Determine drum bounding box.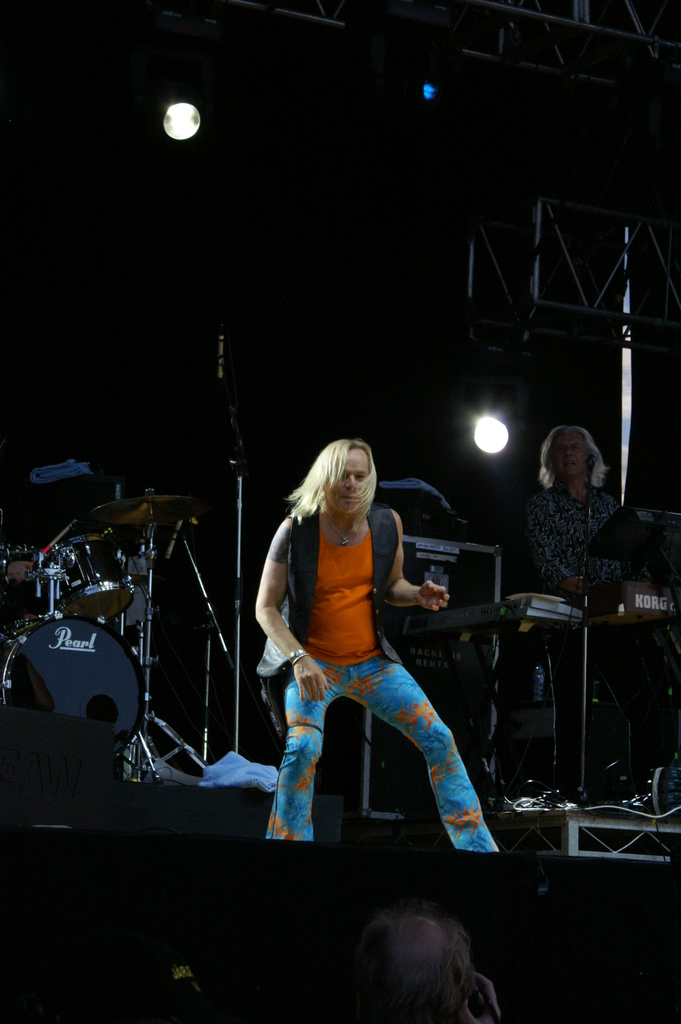
Determined: crop(0, 611, 143, 744).
